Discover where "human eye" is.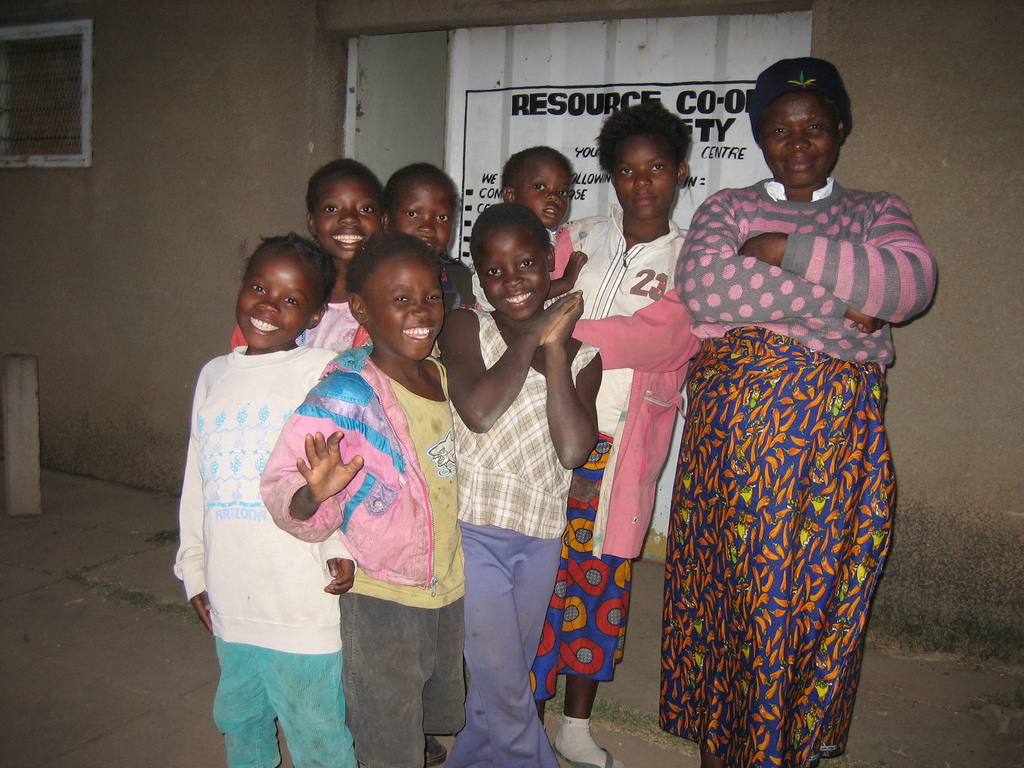
Discovered at [x1=321, y1=204, x2=340, y2=214].
